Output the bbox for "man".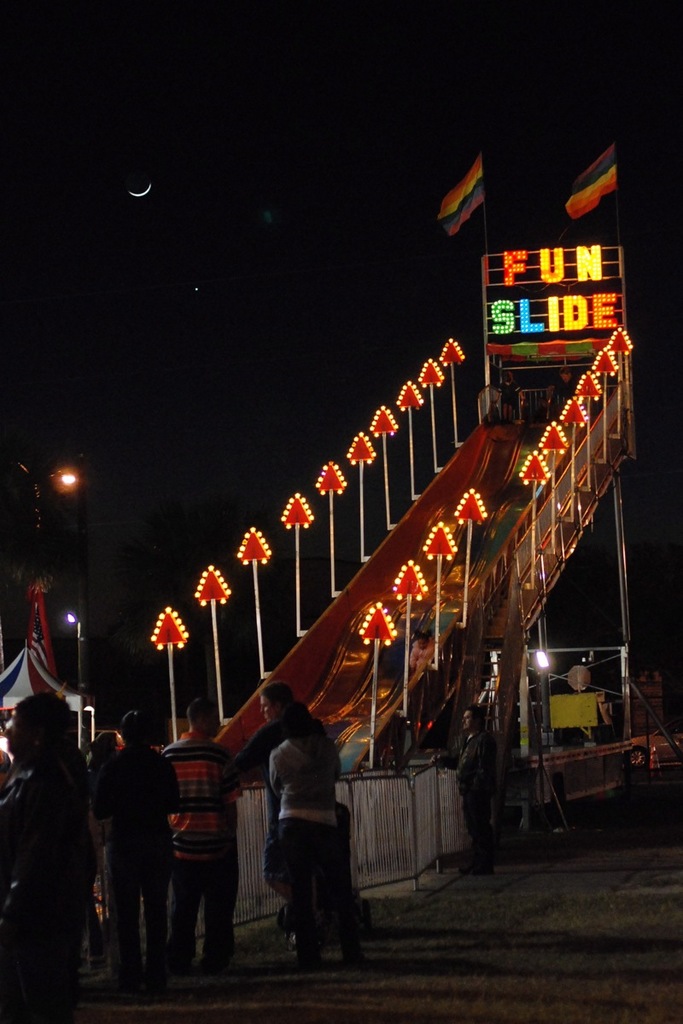
rect(90, 713, 182, 979).
